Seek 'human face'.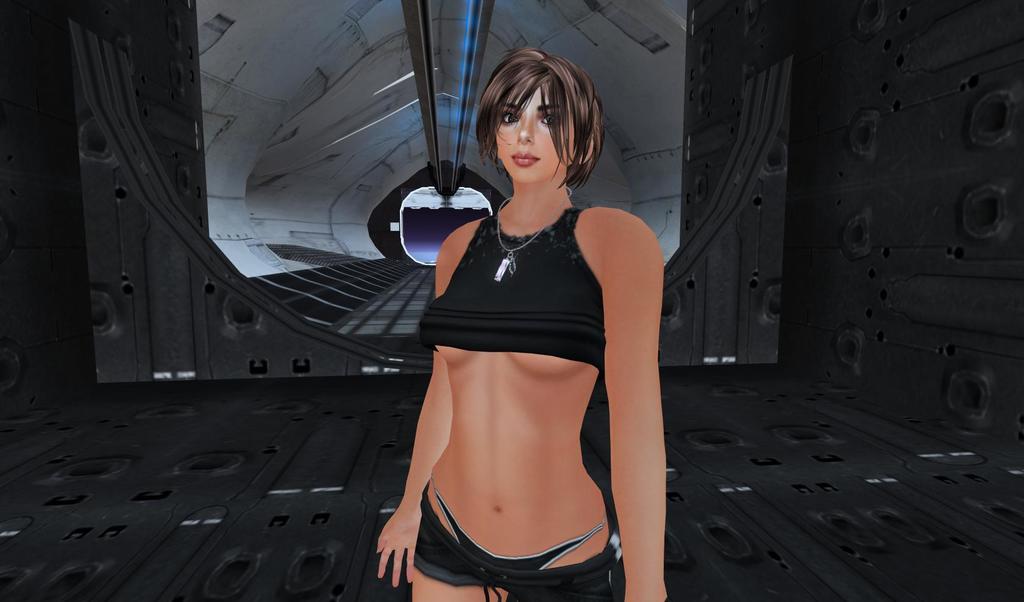
[x1=490, y1=76, x2=577, y2=186].
